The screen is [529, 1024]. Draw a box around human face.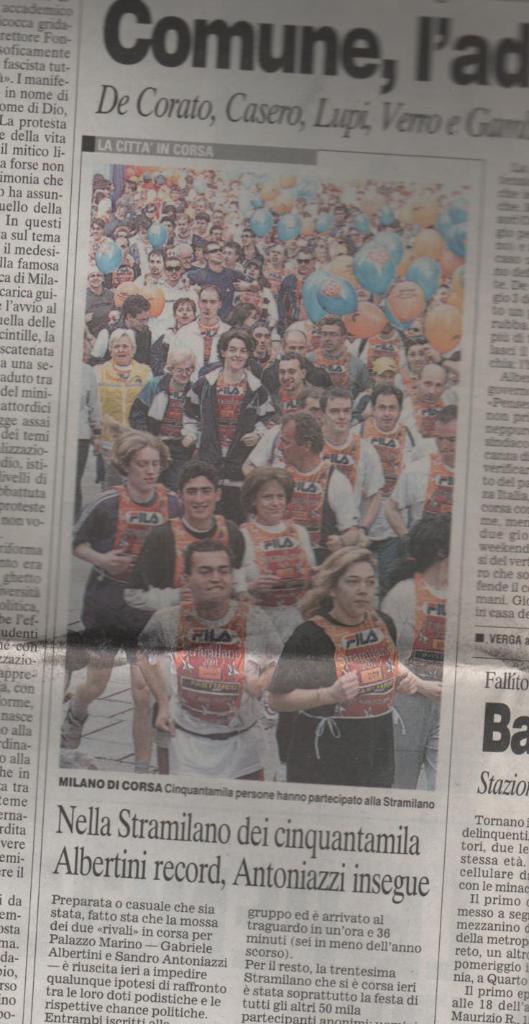
[275, 359, 295, 392].
